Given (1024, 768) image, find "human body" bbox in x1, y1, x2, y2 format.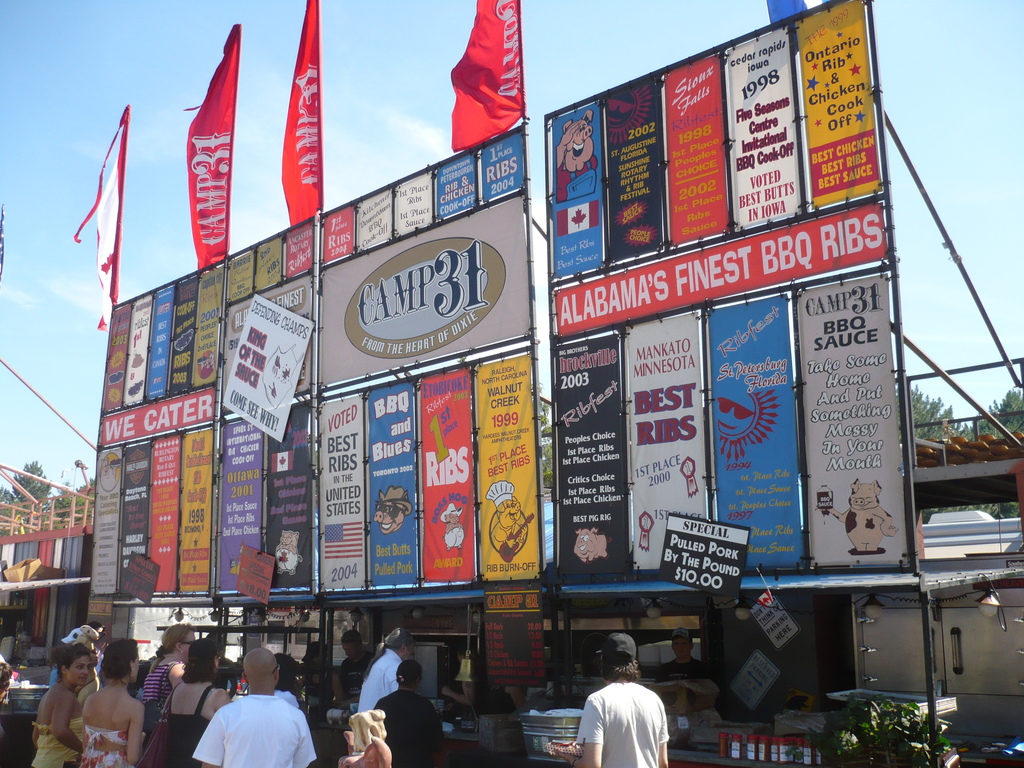
374, 683, 445, 767.
